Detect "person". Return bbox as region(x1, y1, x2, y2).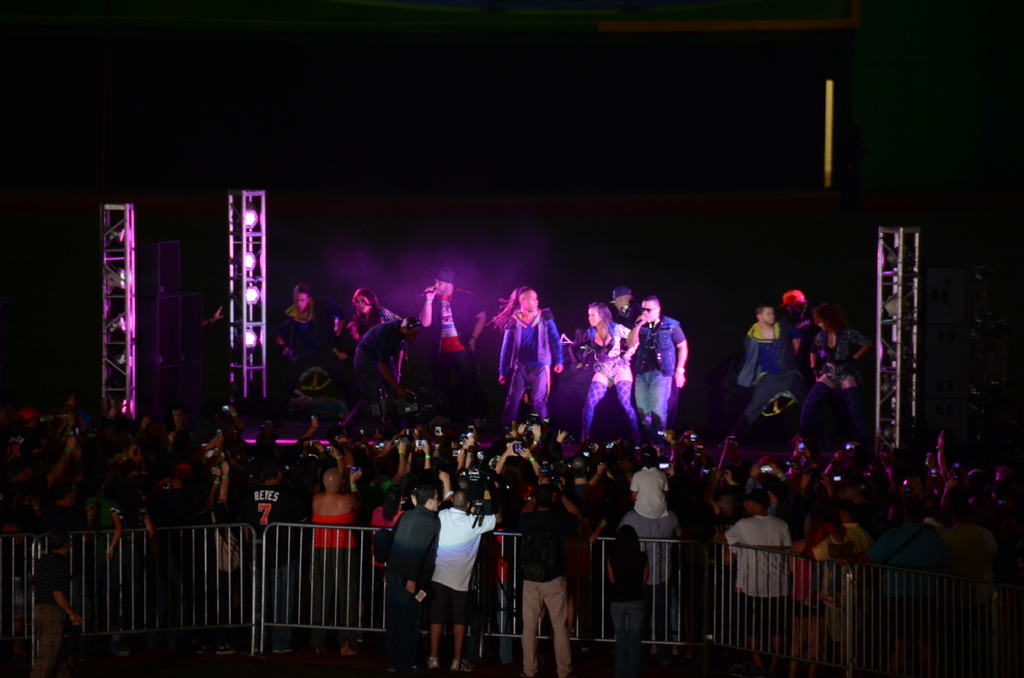
region(420, 267, 488, 419).
